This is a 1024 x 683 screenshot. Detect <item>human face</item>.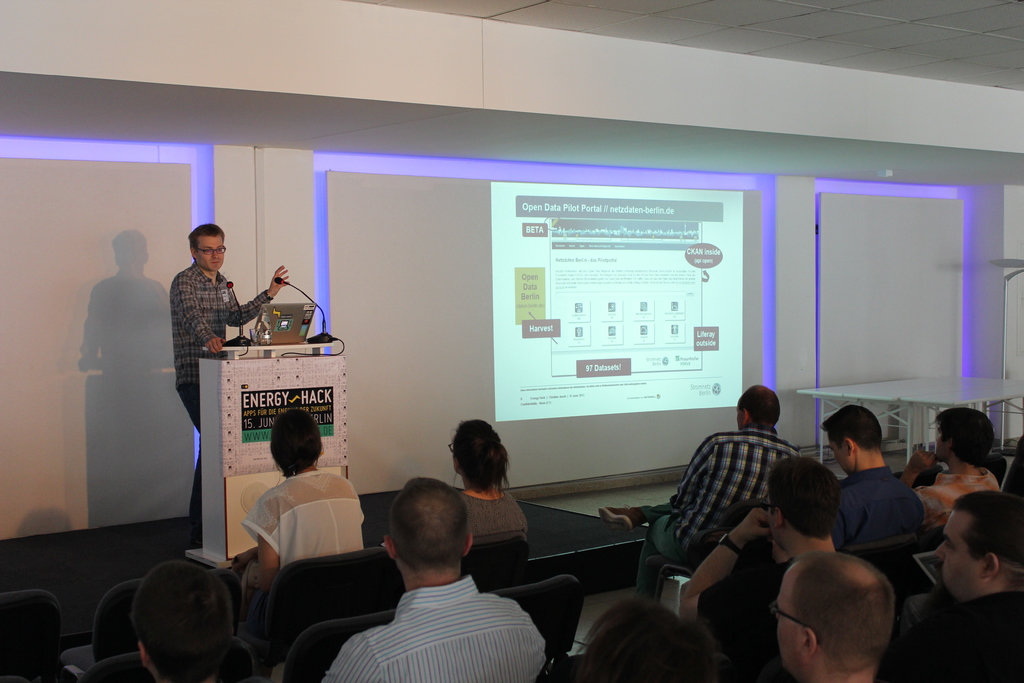
l=766, t=495, r=776, b=545.
